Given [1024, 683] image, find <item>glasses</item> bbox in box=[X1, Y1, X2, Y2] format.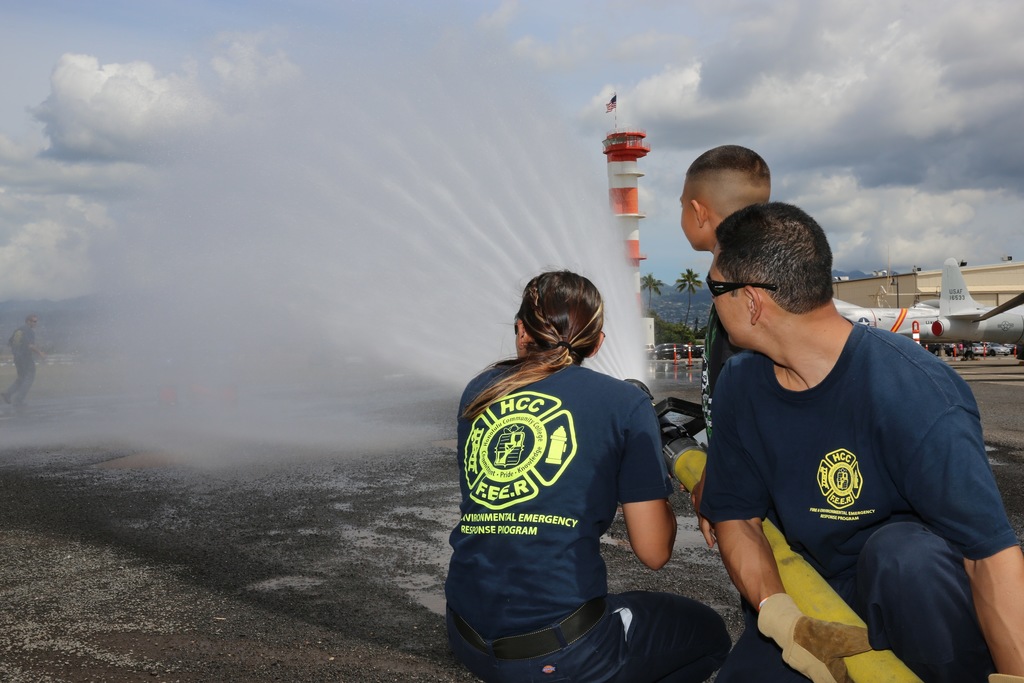
box=[701, 273, 780, 300].
